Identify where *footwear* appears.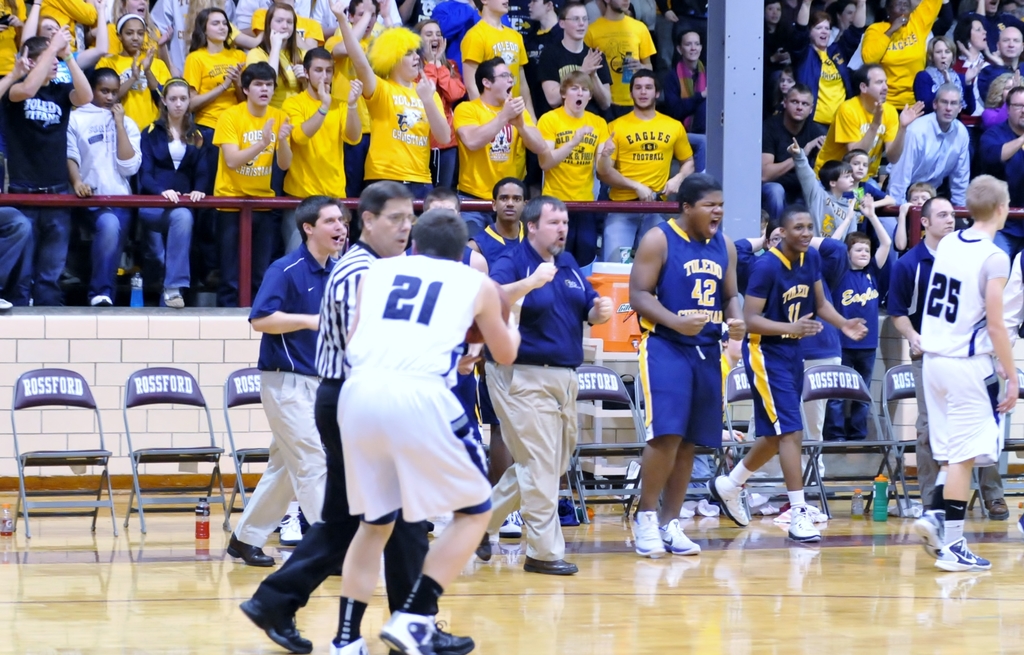
Appears at bbox(924, 516, 1002, 581).
